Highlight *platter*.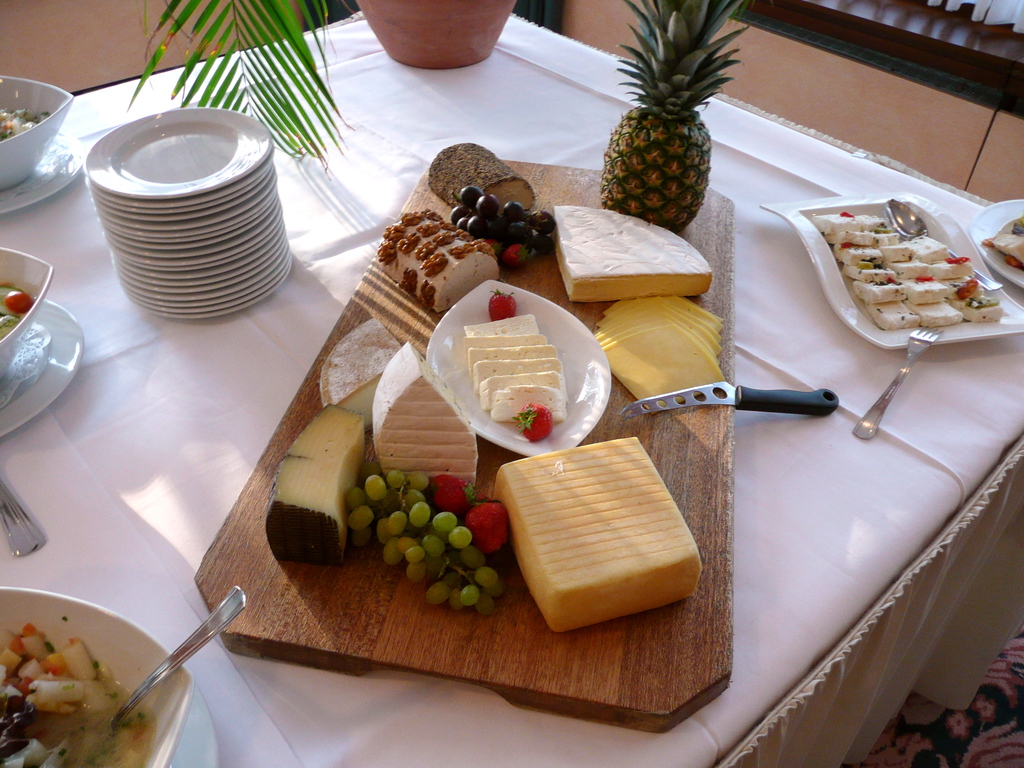
Highlighted region: select_region(760, 190, 1023, 352).
